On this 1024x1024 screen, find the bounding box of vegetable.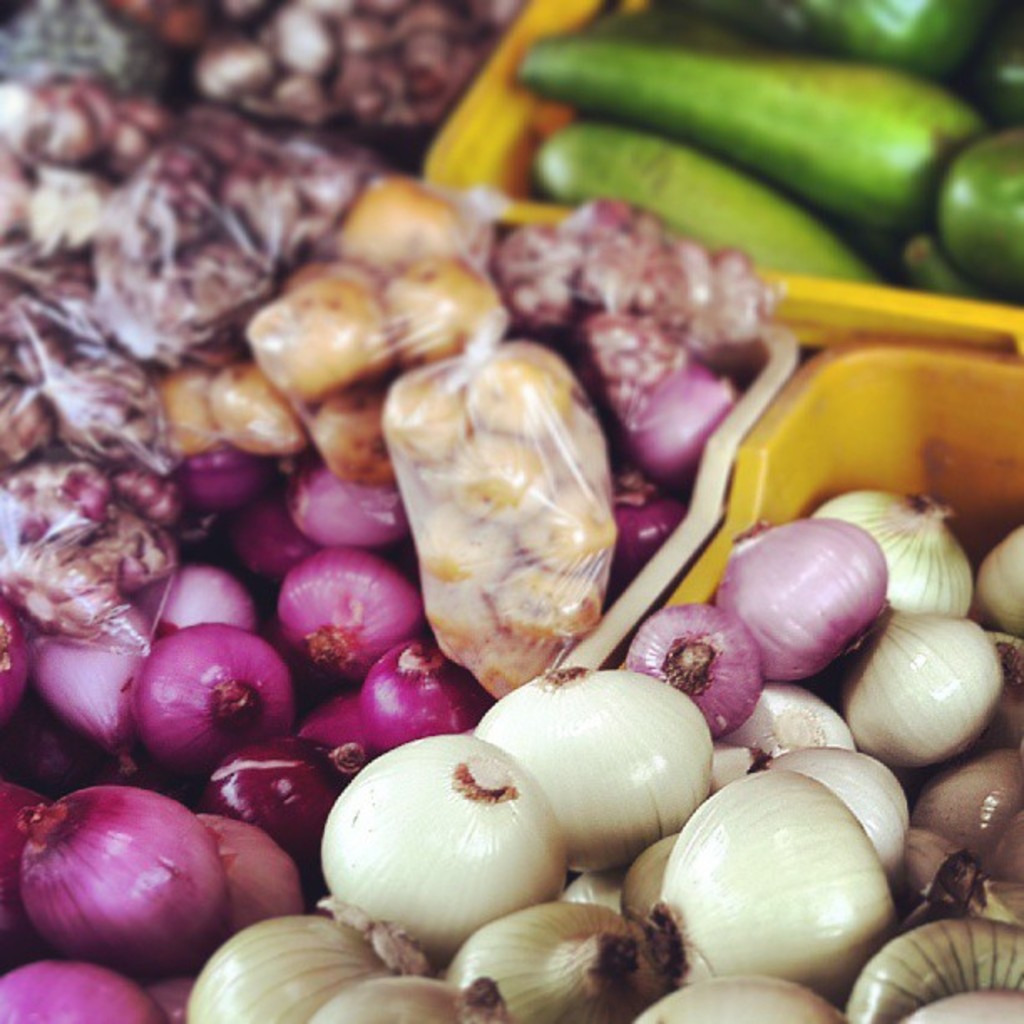
Bounding box: {"x1": 865, "y1": 619, "x2": 1002, "y2": 766}.
